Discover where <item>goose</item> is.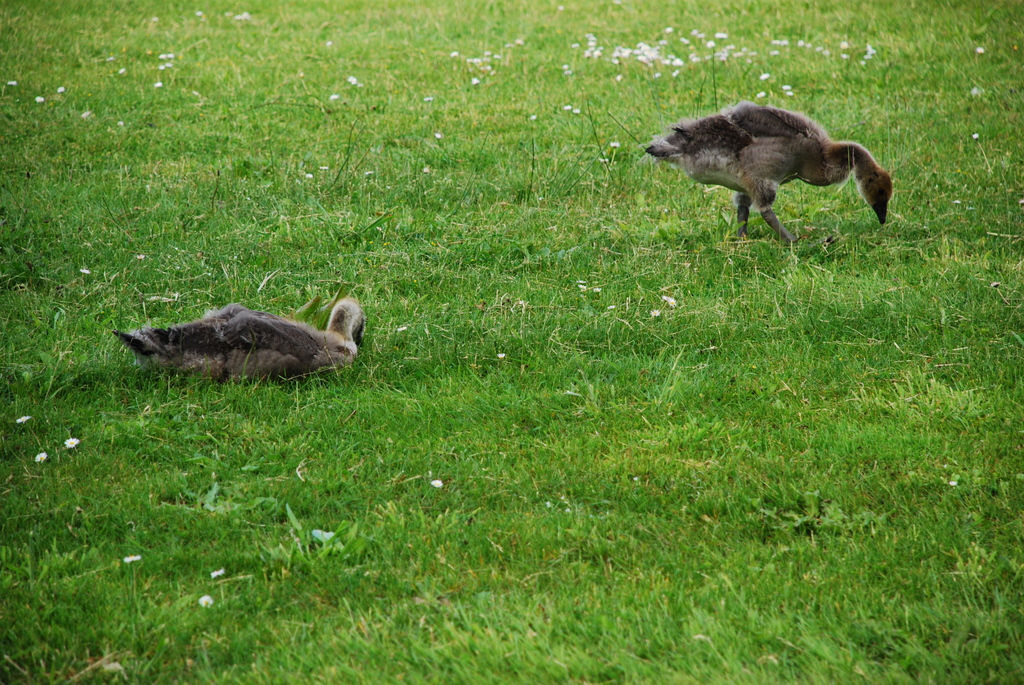
Discovered at (115,295,367,382).
